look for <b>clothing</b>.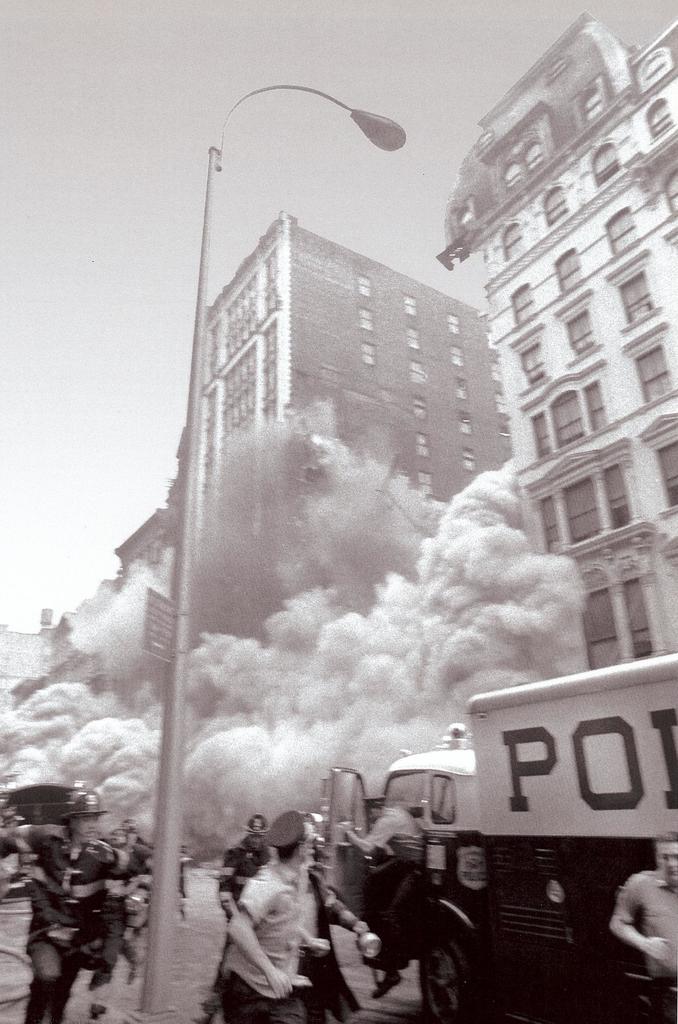
Found: box(85, 842, 159, 973).
